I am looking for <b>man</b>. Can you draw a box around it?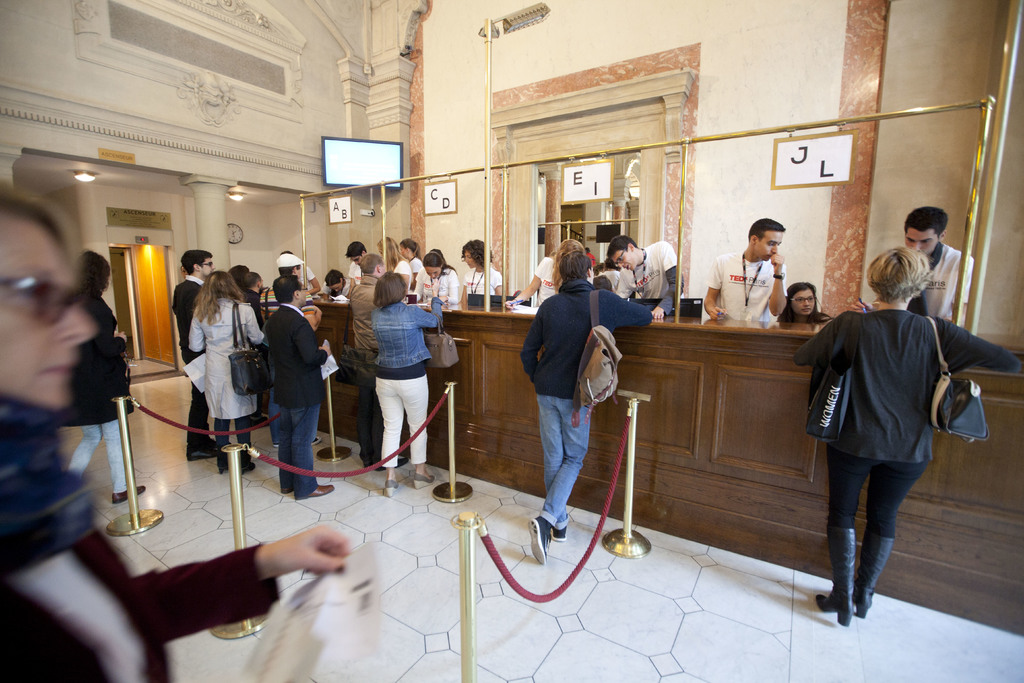
Sure, the bounding box is <bbox>885, 207, 973, 342</bbox>.
